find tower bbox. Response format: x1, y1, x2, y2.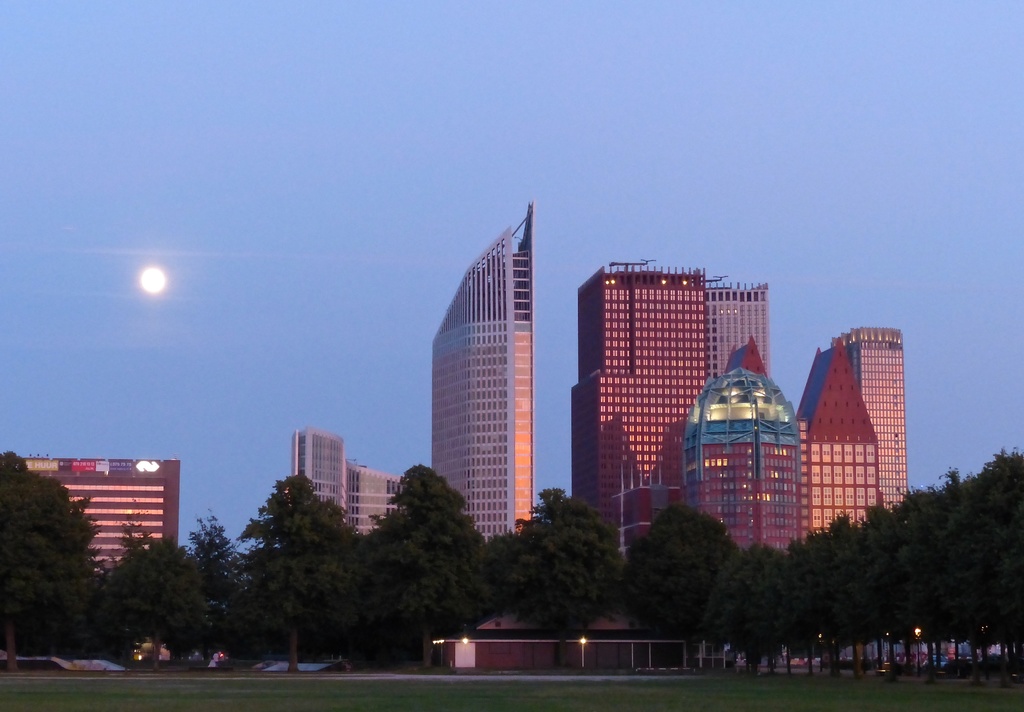
429, 197, 535, 540.
